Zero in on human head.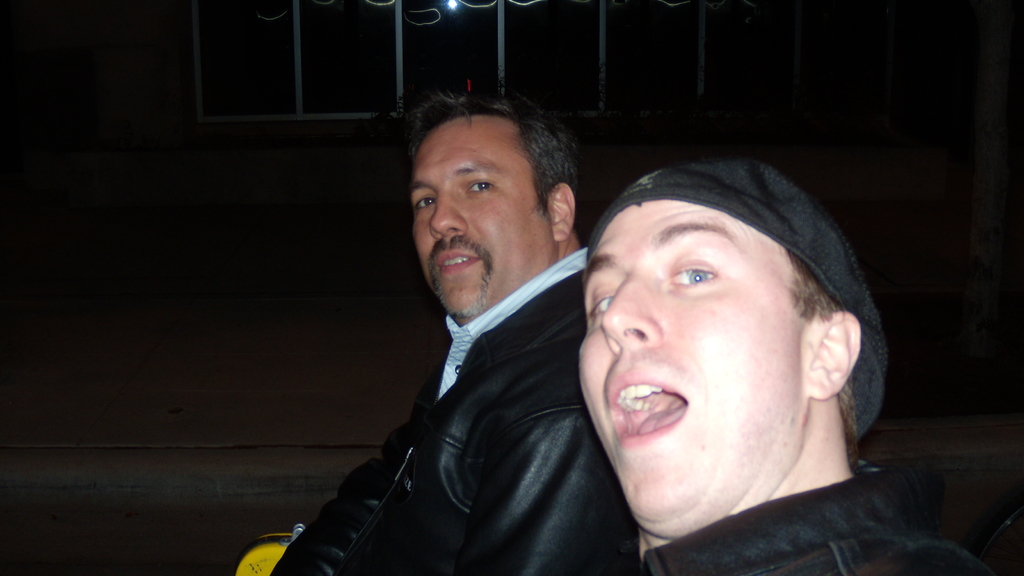
Zeroed in: 572, 159, 860, 534.
